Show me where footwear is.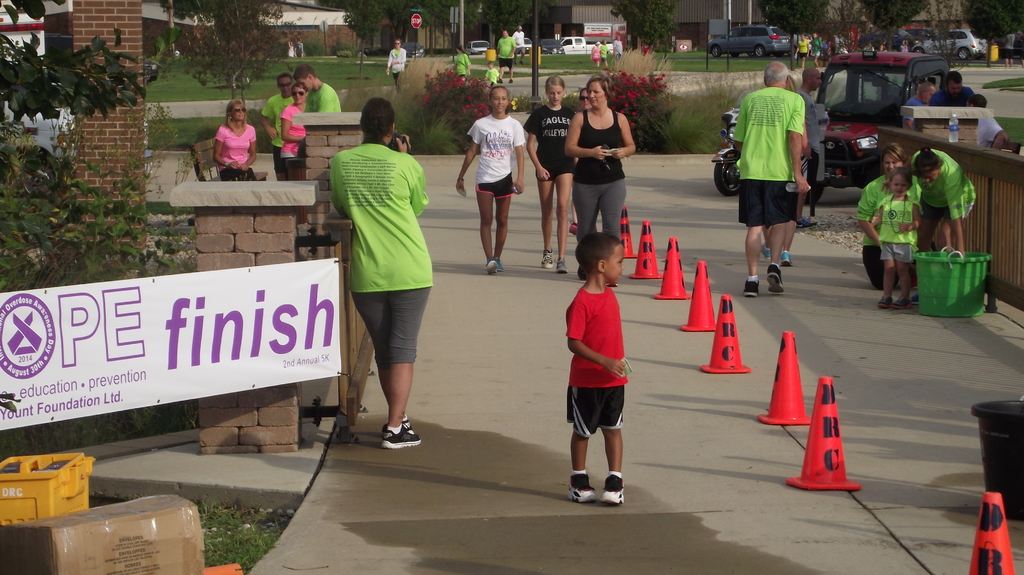
footwear is at box=[496, 77, 501, 84].
